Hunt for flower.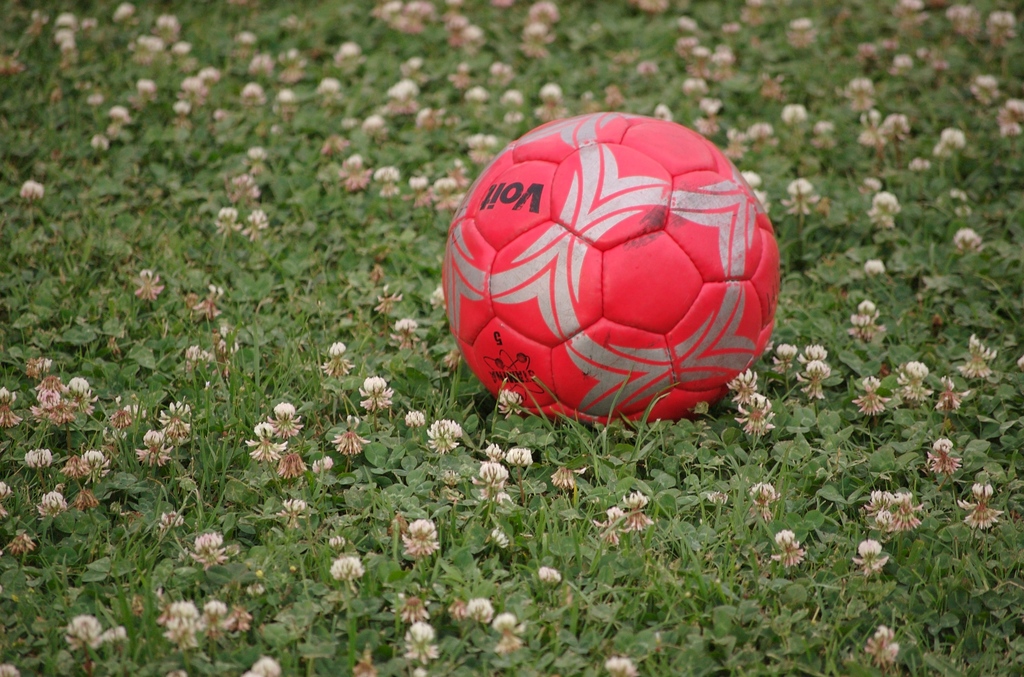
Hunted down at (x1=169, y1=98, x2=191, y2=118).
